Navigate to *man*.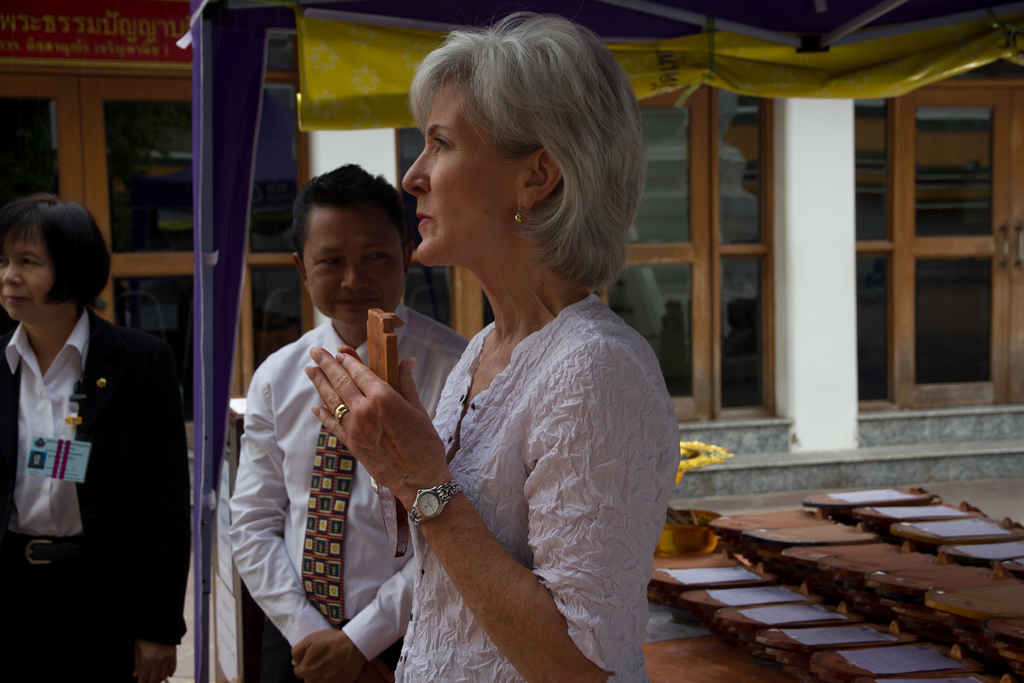
Navigation target: (x1=225, y1=161, x2=469, y2=682).
